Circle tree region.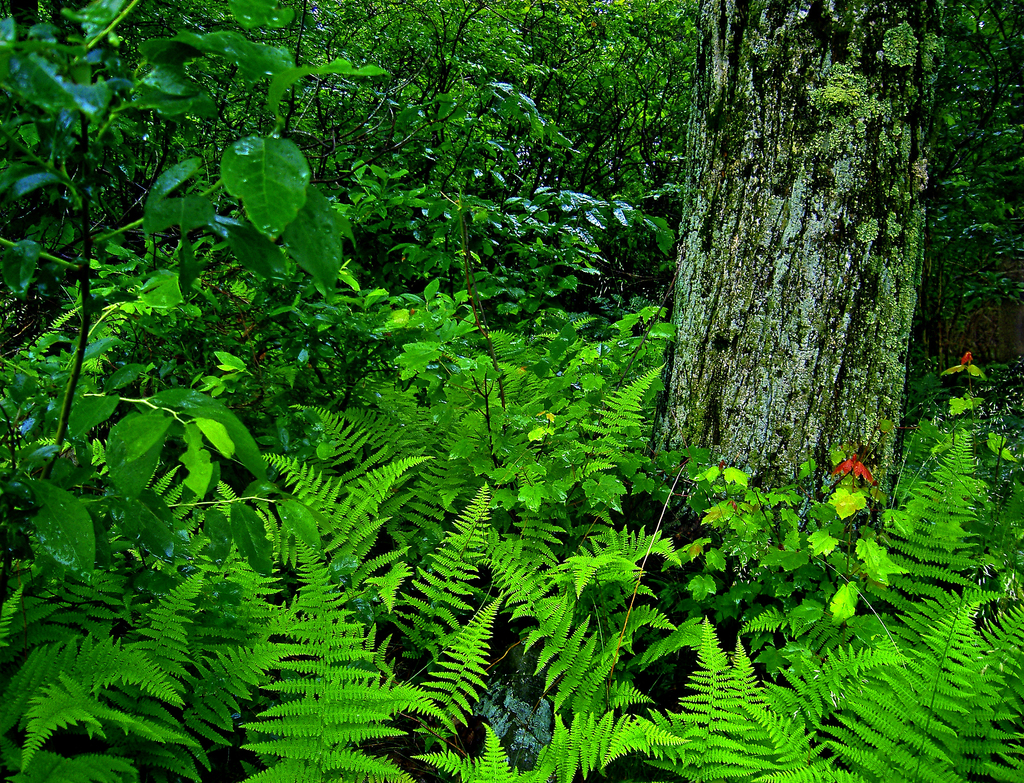
Region: (0,0,363,604).
